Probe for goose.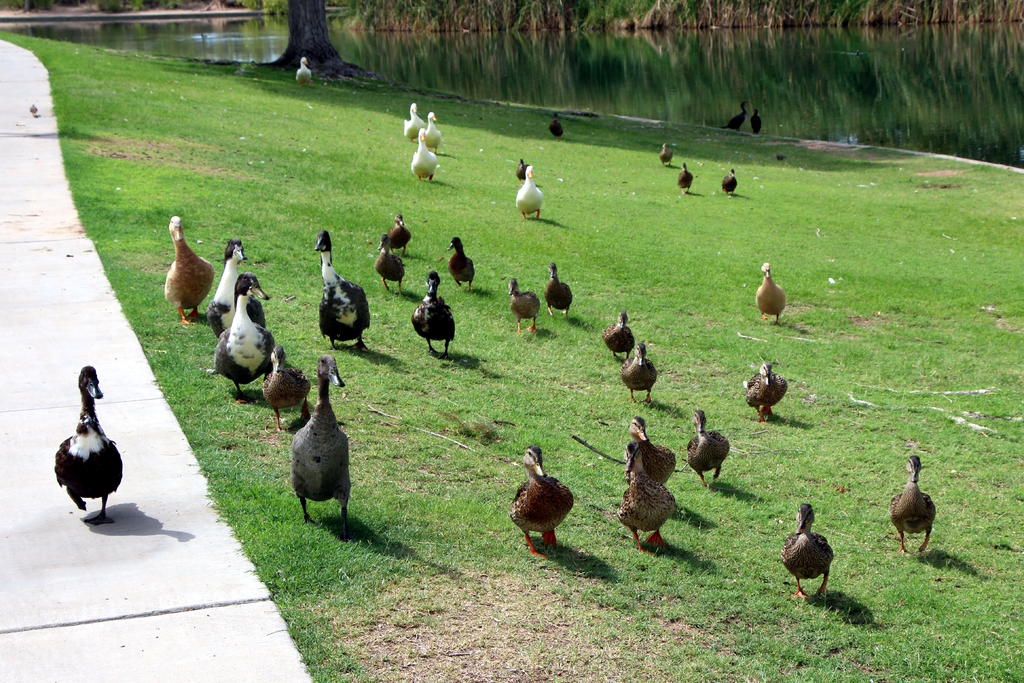
Probe result: 687,404,731,490.
